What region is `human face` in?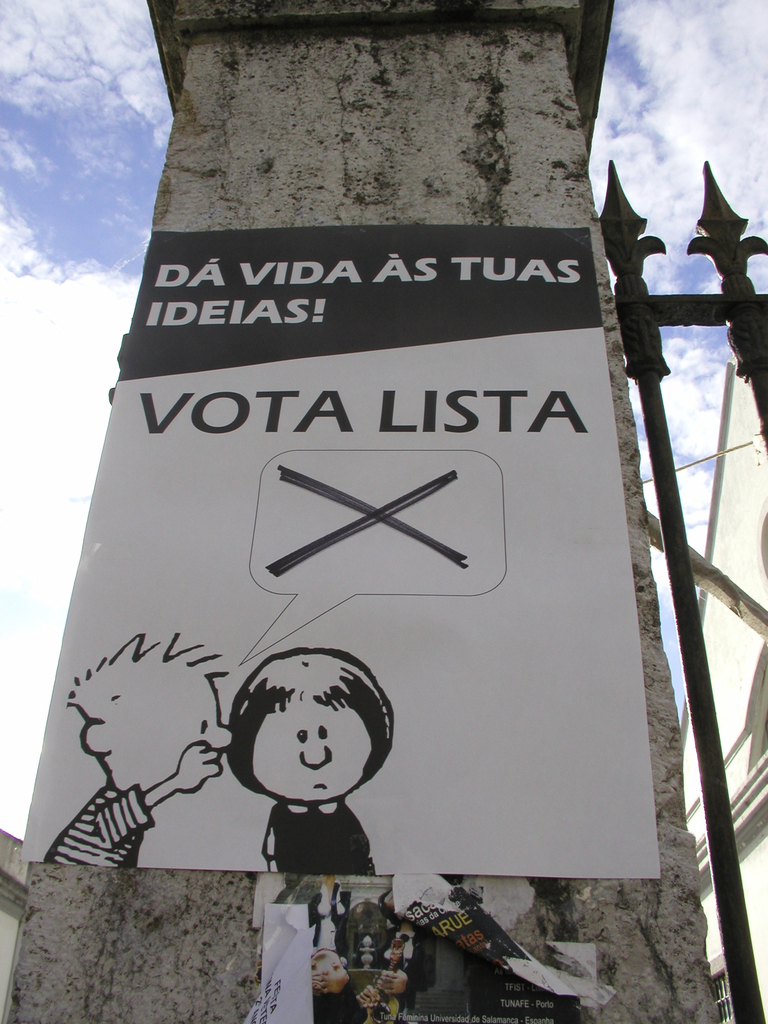
Rect(239, 705, 358, 808).
